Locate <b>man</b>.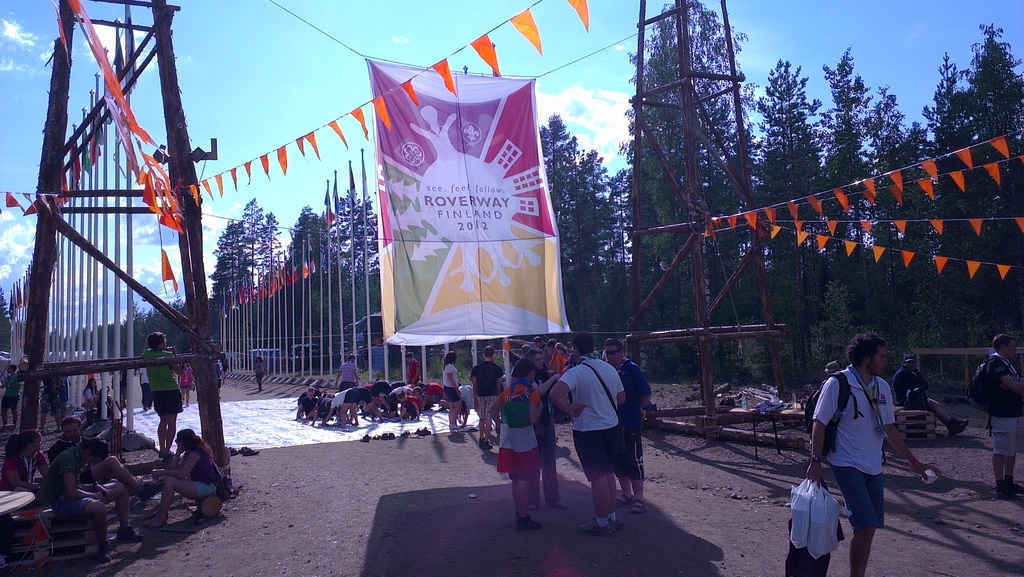
Bounding box: (x1=598, y1=336, x2=655, y2=517).
